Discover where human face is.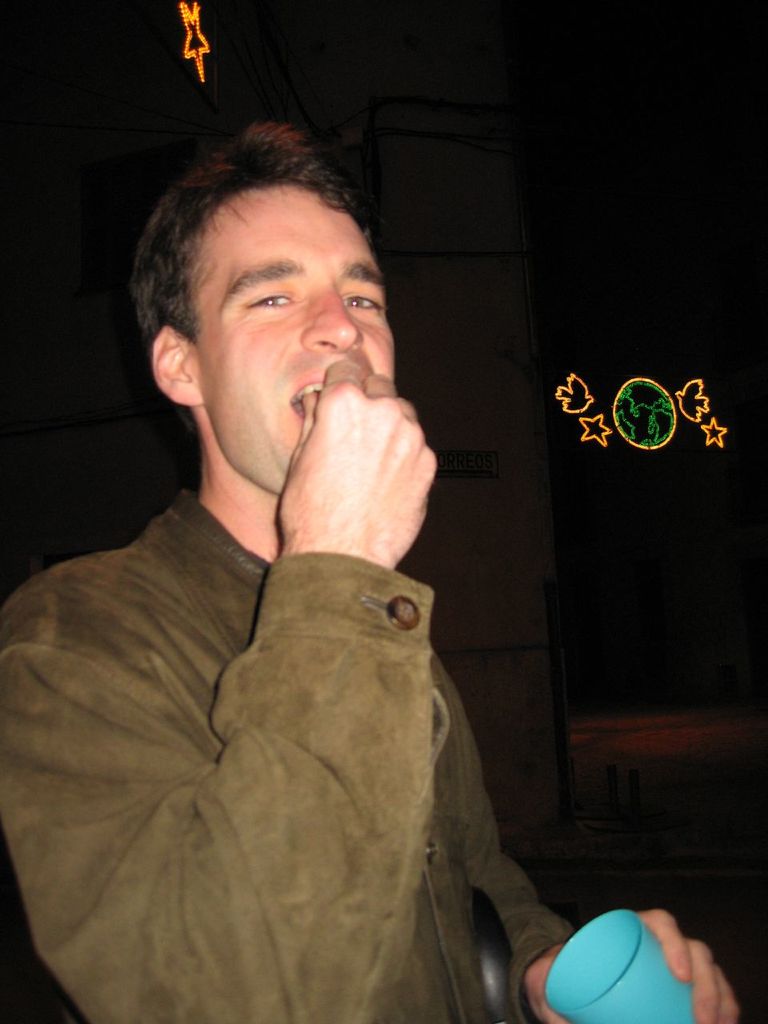
Discovered at <region>195, 170, 406, 498</region>.
